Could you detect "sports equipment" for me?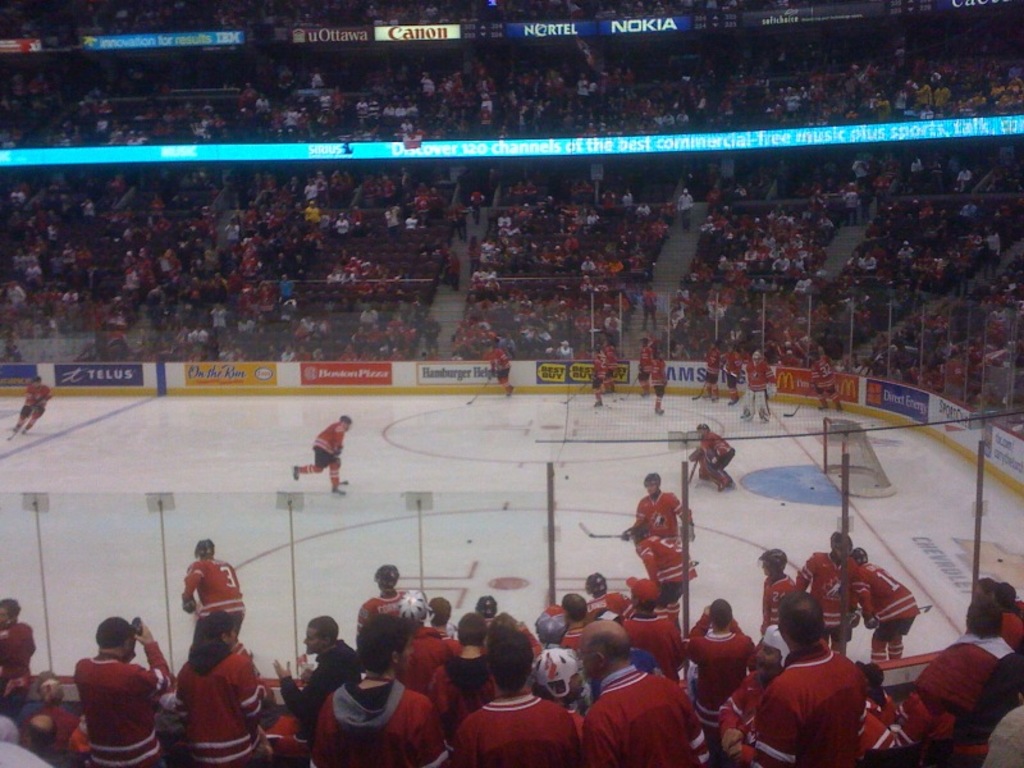
Detection result: x1=369 y1=562 x2=402 y2=591.
